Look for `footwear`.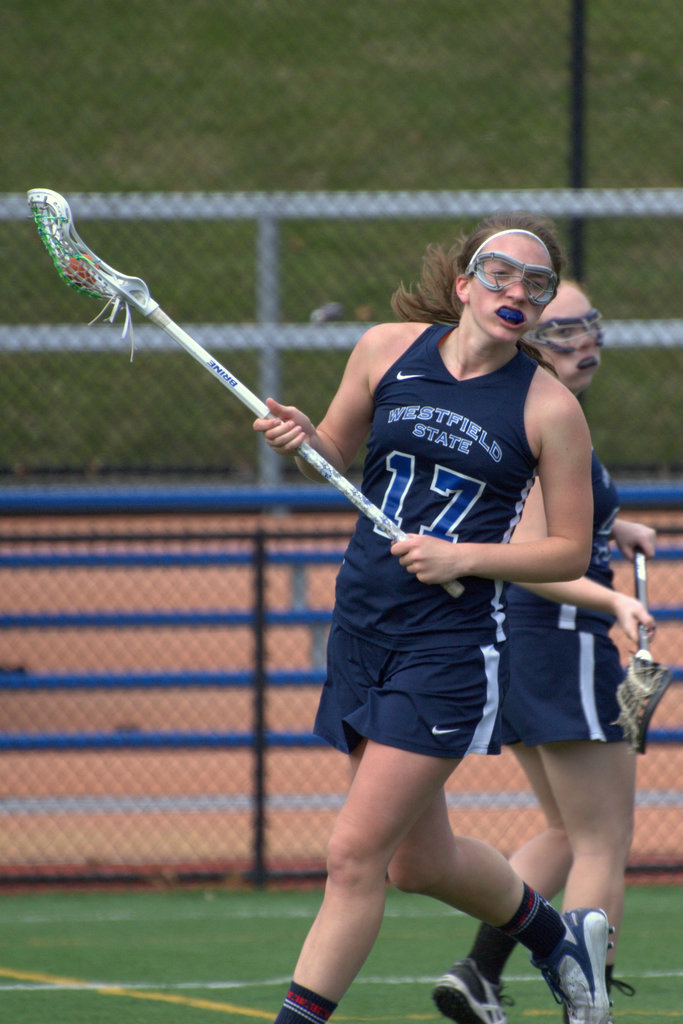
Found: region(434, 956, 518, 1023).
